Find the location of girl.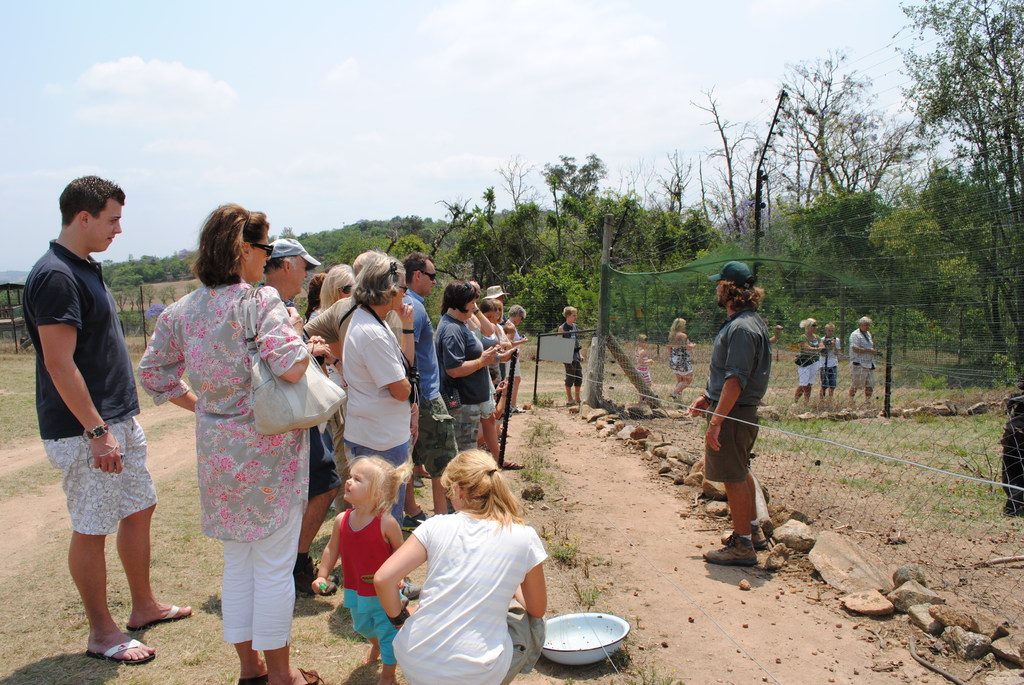
Location: box=[309, 443, 415, 684].
